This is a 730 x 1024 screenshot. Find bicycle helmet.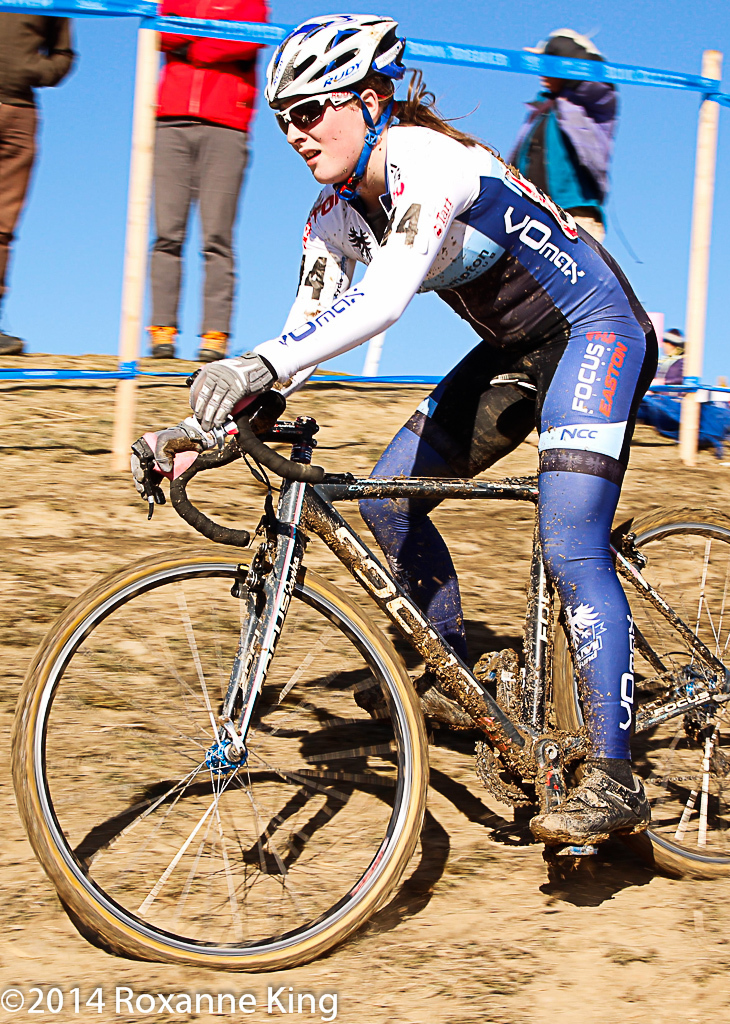
Bounding box: BBox(269, 17, 407, 200).
